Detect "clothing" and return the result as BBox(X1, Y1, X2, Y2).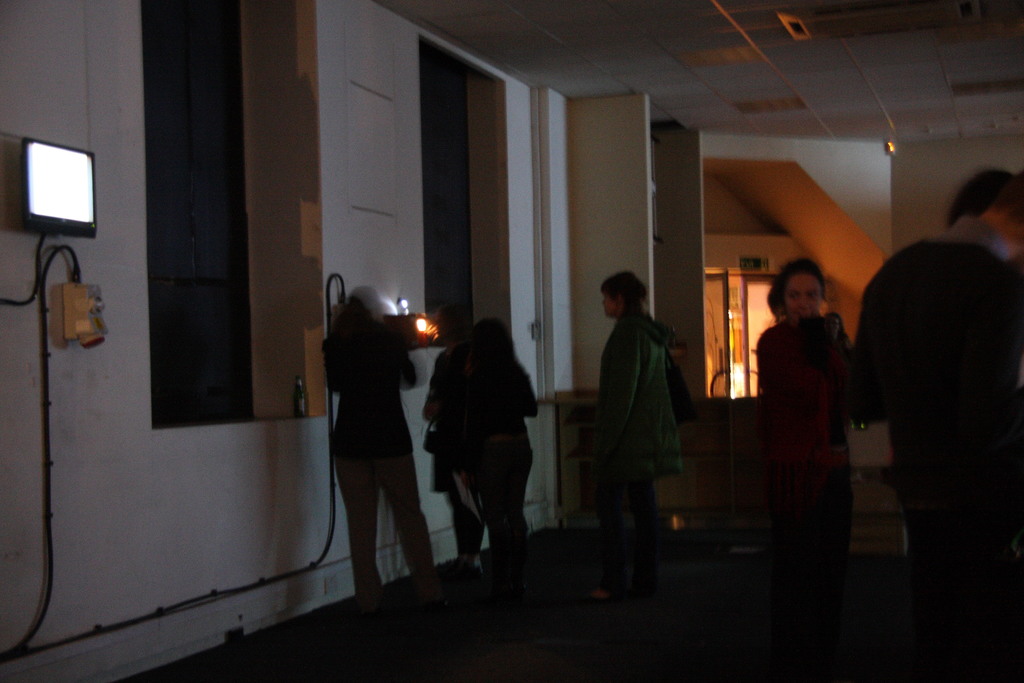
BBox(754, 306, 860, 636).
